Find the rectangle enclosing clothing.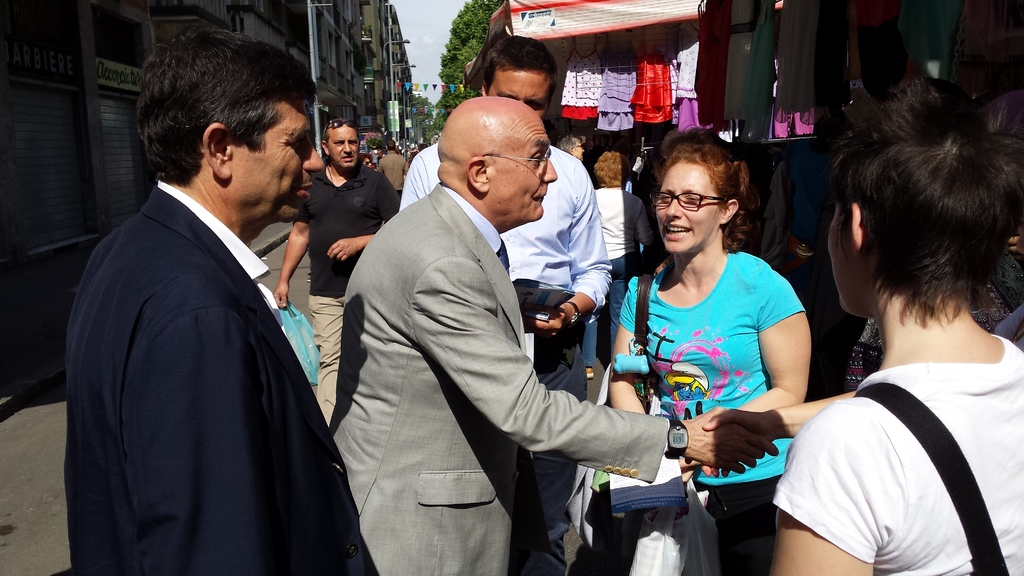
crop(679, 22, 705, 131).
